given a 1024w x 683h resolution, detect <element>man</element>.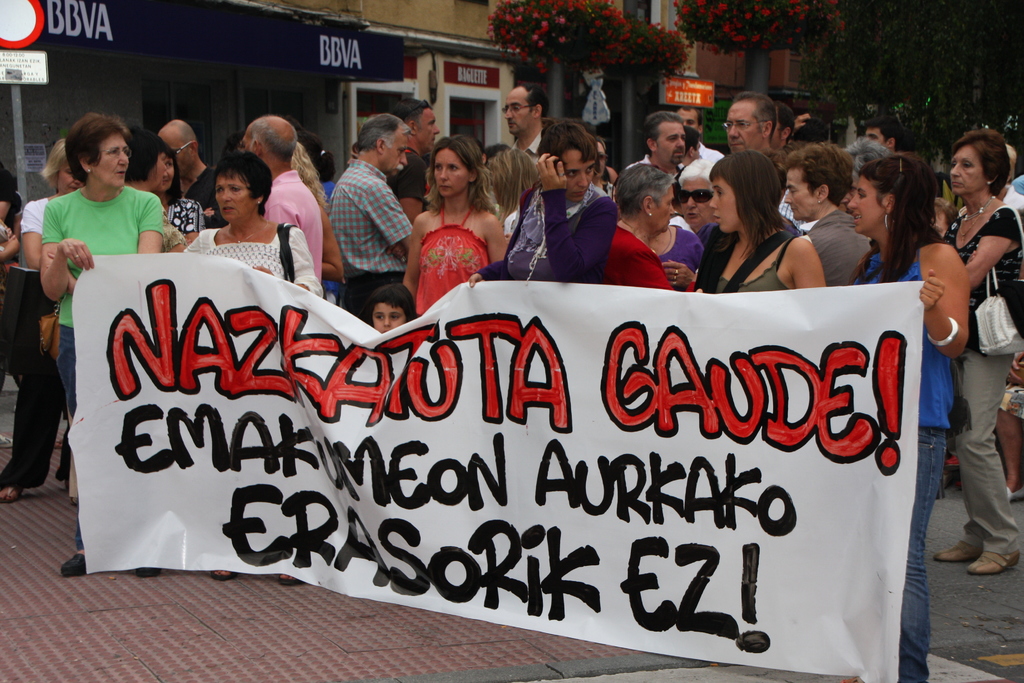
501, 83, 552, 159.
